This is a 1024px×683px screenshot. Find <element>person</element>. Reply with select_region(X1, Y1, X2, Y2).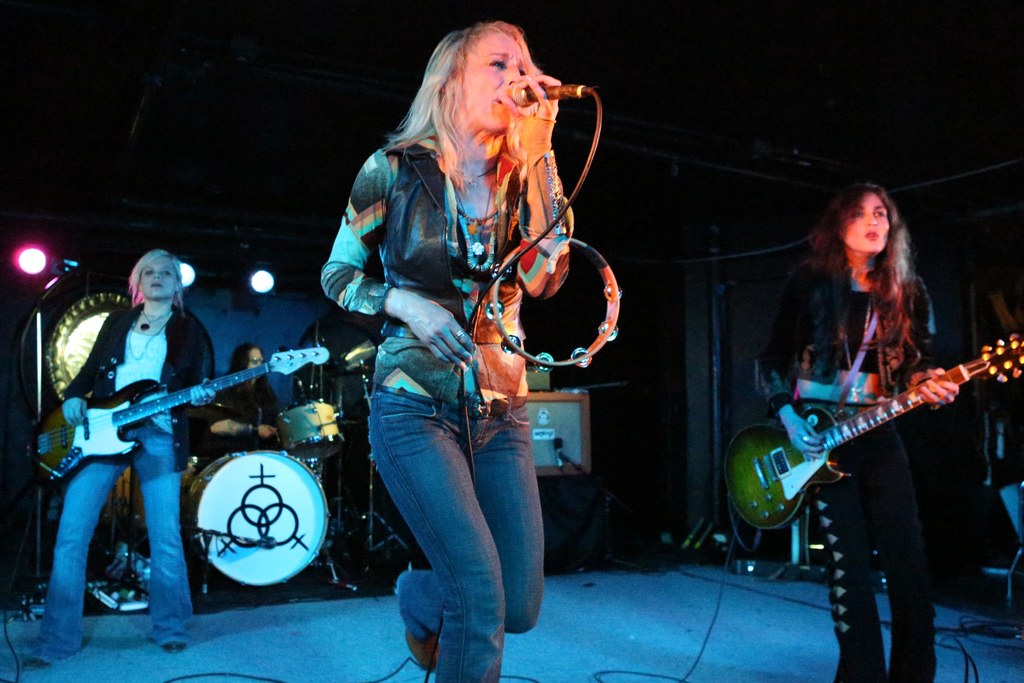
select_region(202, 333, 286, 442).
